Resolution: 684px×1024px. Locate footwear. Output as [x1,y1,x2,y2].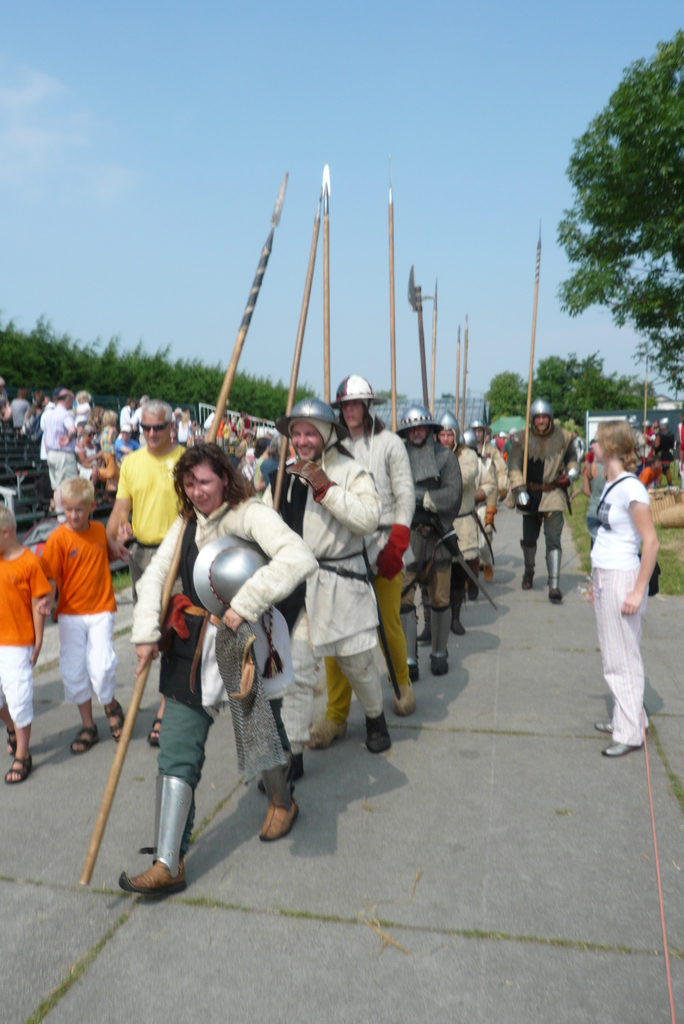
[122,864,190,895].
